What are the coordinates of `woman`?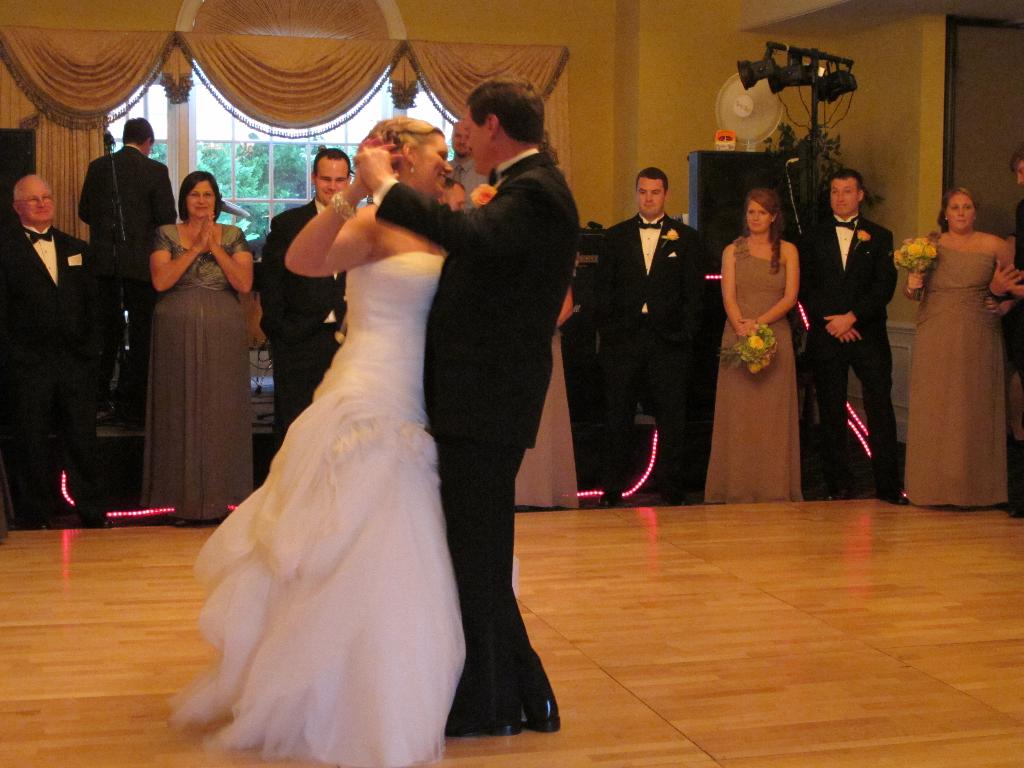
x1=175 y1=76 x2=486 y2=757.
